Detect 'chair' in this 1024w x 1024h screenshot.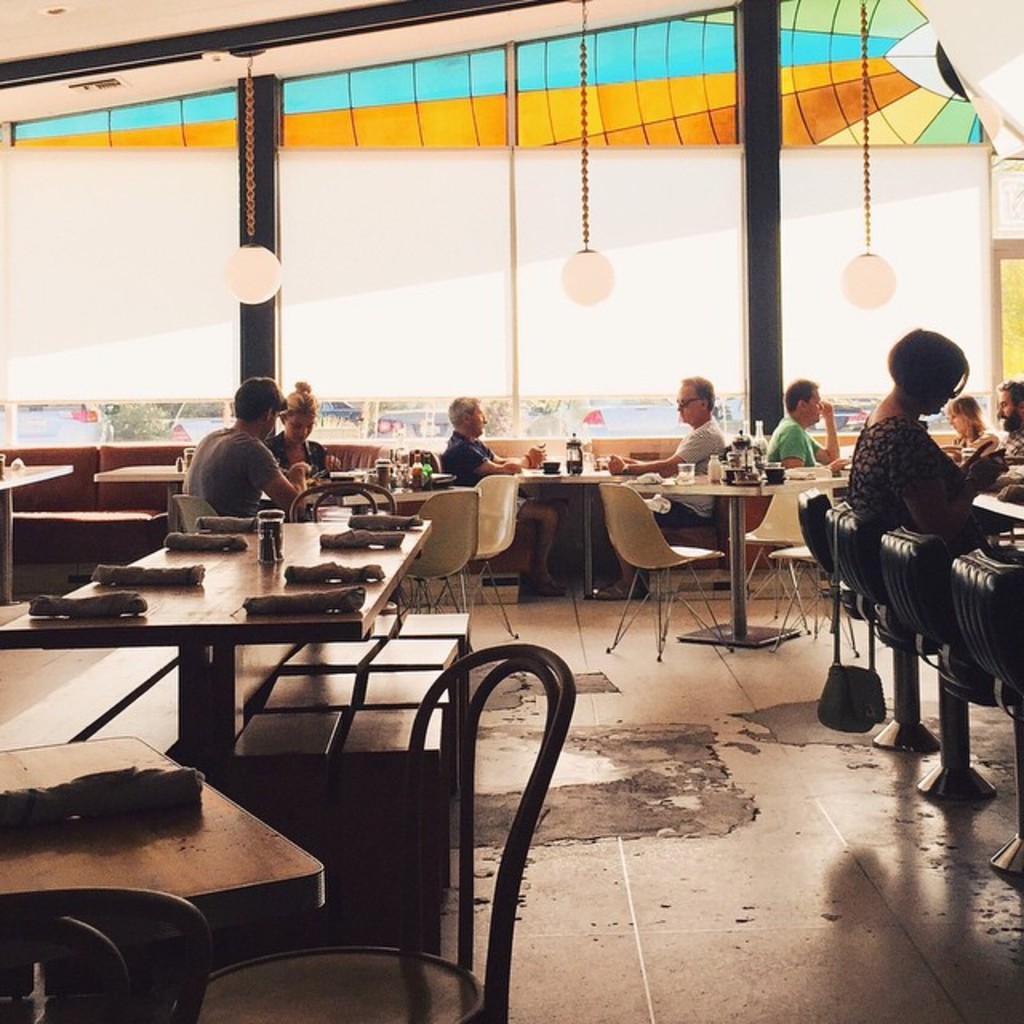
Detection: x1=877, y1=522, x2=1005, y2=806.
